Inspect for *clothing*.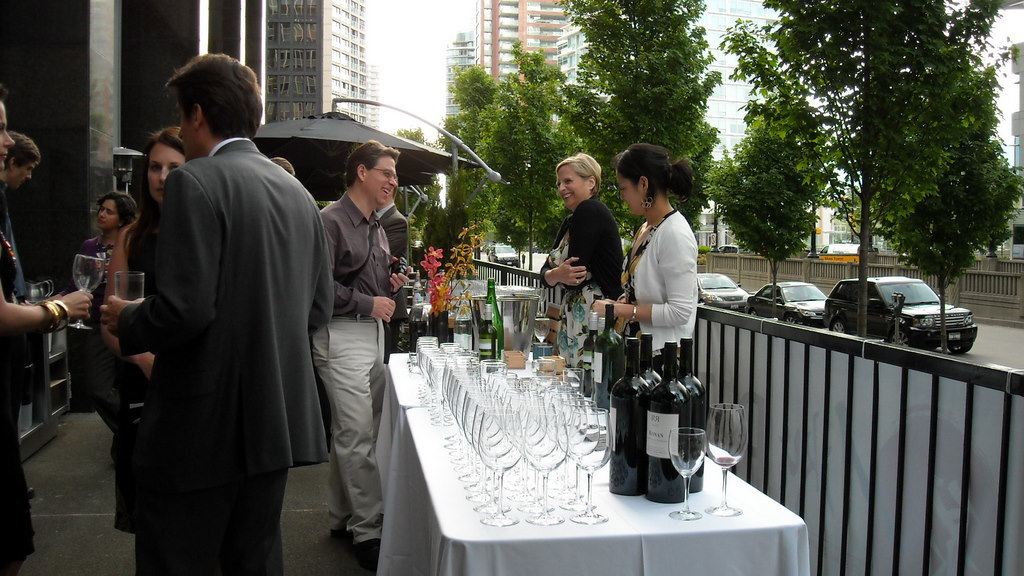
Inspection: region(616, 205, 698, 370).
